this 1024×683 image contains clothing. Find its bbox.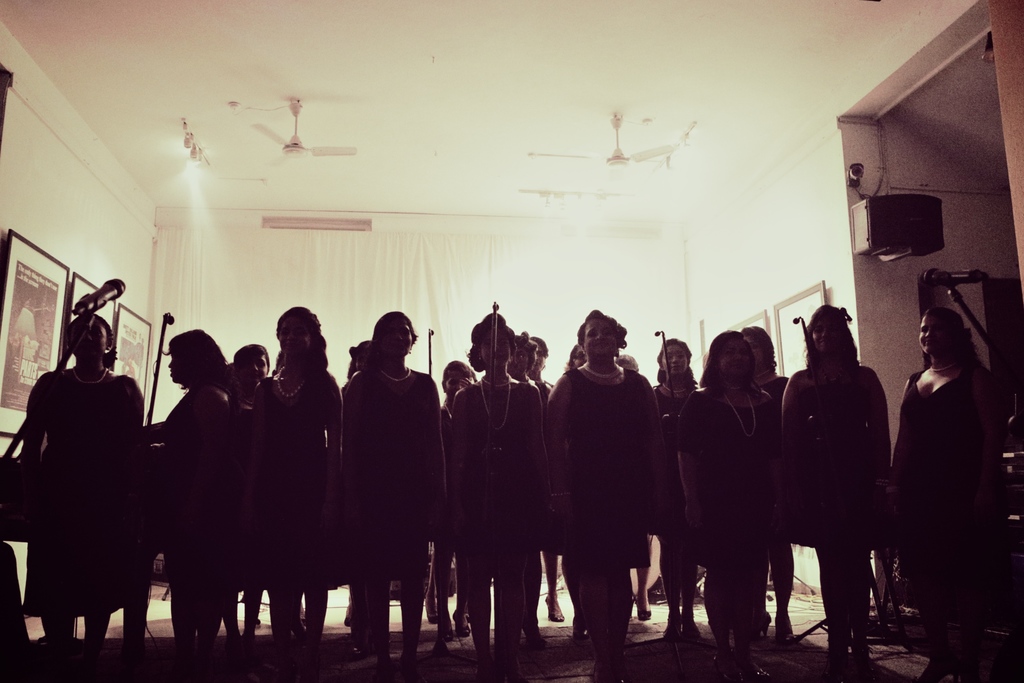
426 393 467 534.
